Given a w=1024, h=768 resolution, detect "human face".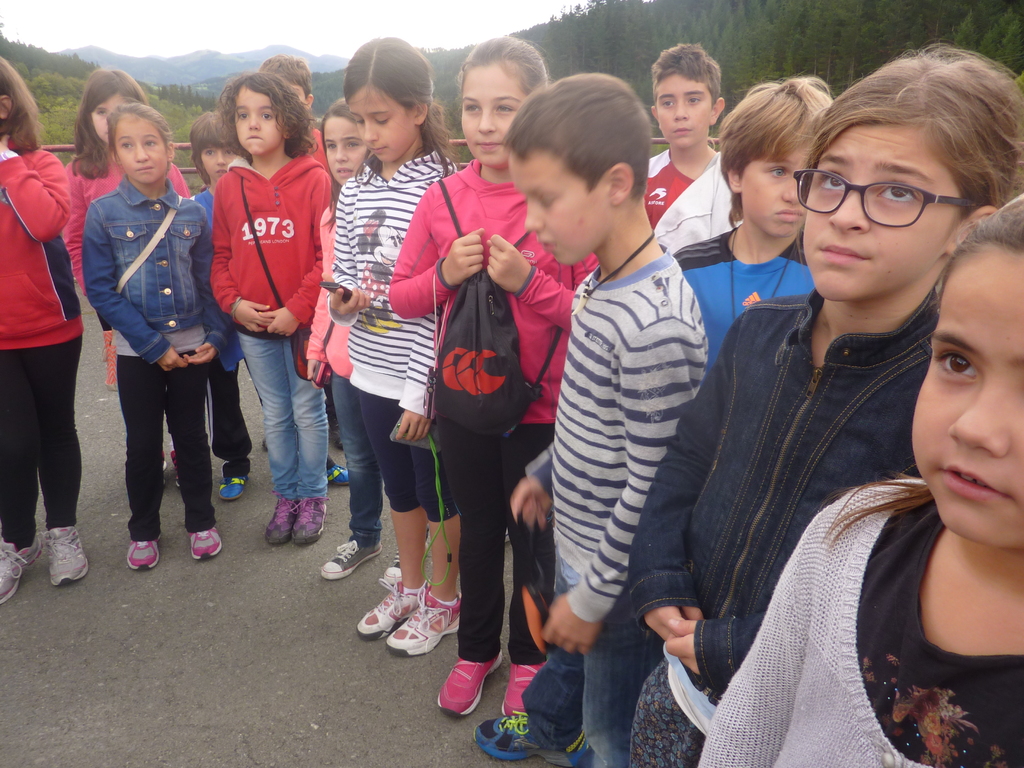
bbox(510, 154, 608, 264).
